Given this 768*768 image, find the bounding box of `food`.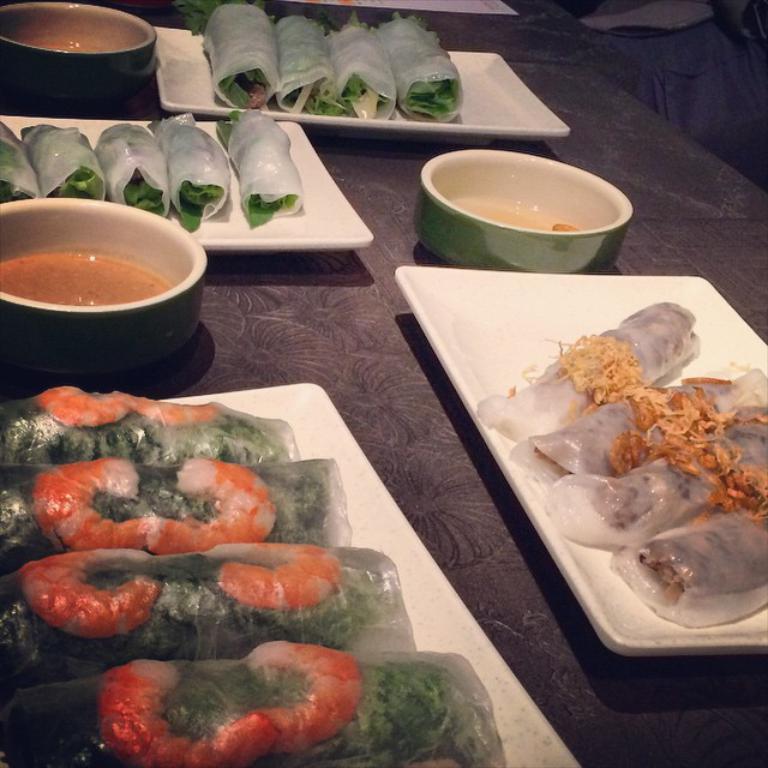
616, 506, 767, 613.
